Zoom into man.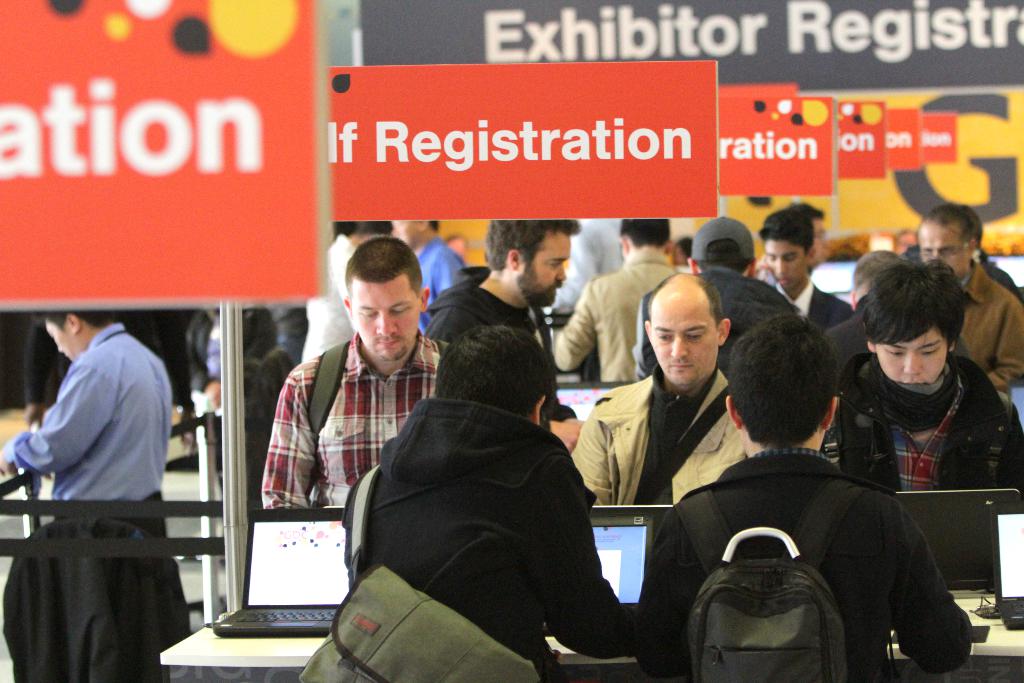
Zoom target: select_region(755, 207, 856, 334).
